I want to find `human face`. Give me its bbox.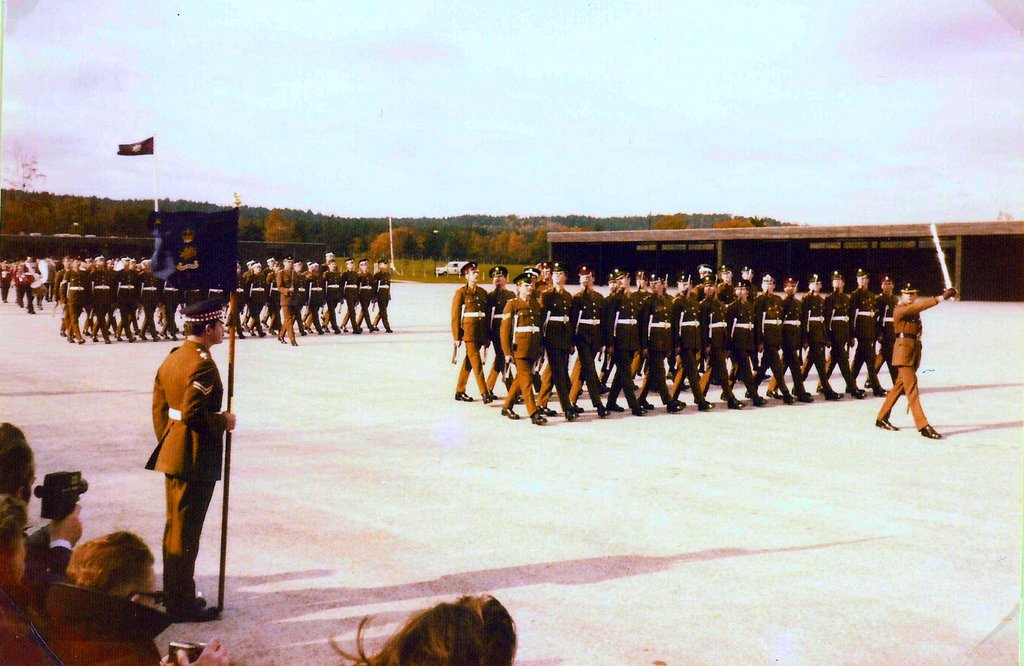
211, 321, 226, 344.
